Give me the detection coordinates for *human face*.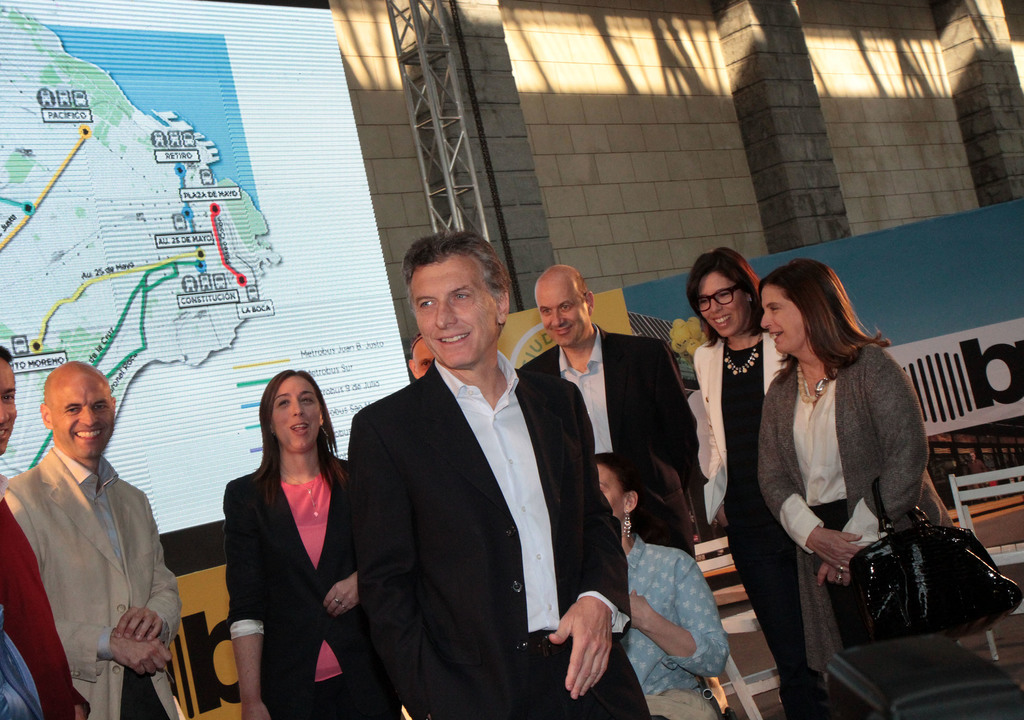
(left=50, top=385, right=113, bottom=459).
